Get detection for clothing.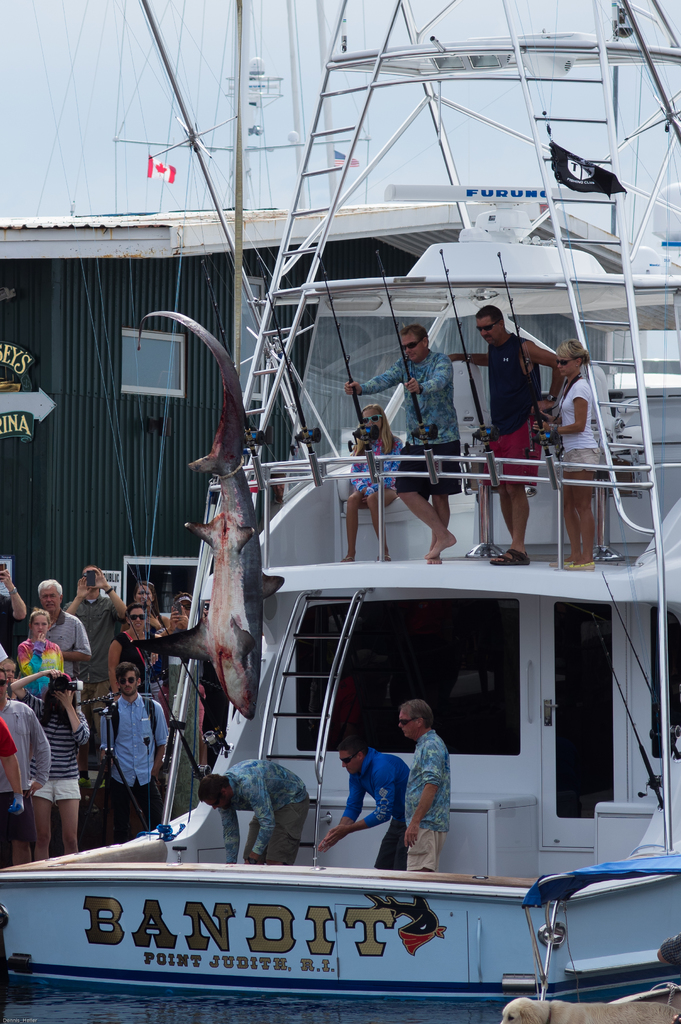
Detection: 0, 588, 14, 650.
